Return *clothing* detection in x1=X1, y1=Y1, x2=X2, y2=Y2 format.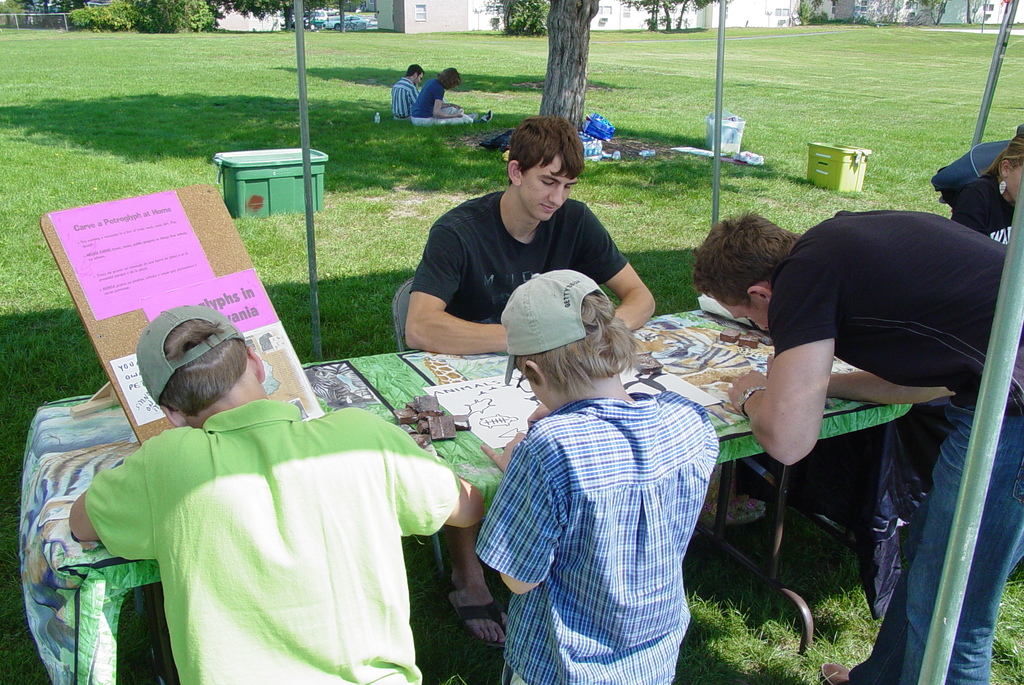
x1=51, y1=374, x2=479, y2=672.
